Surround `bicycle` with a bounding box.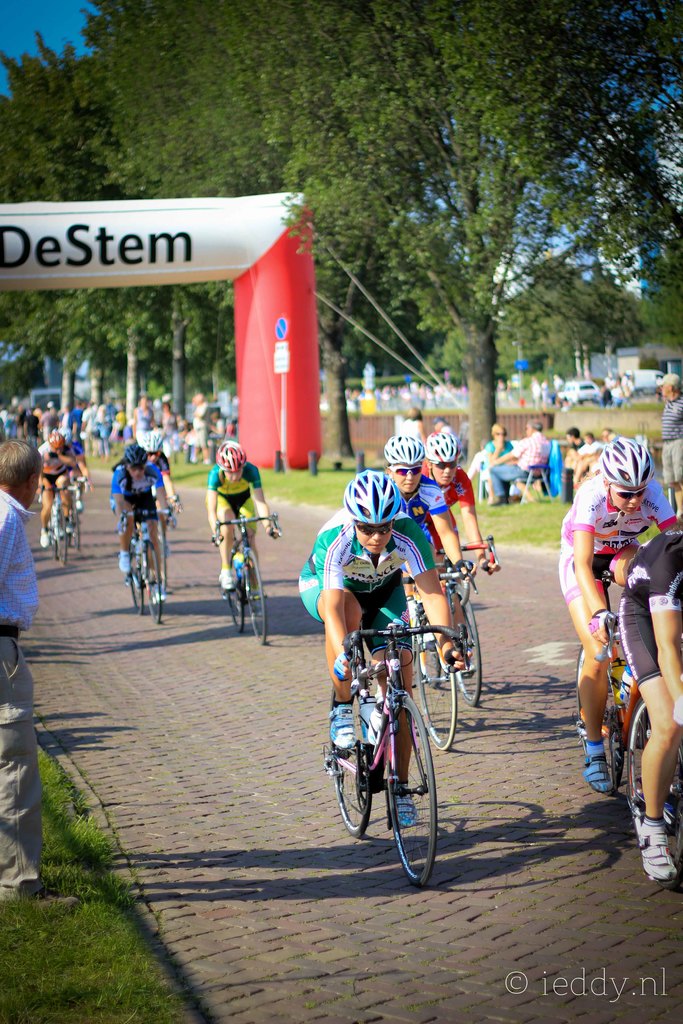
box=[320, 607, 469, 890].
